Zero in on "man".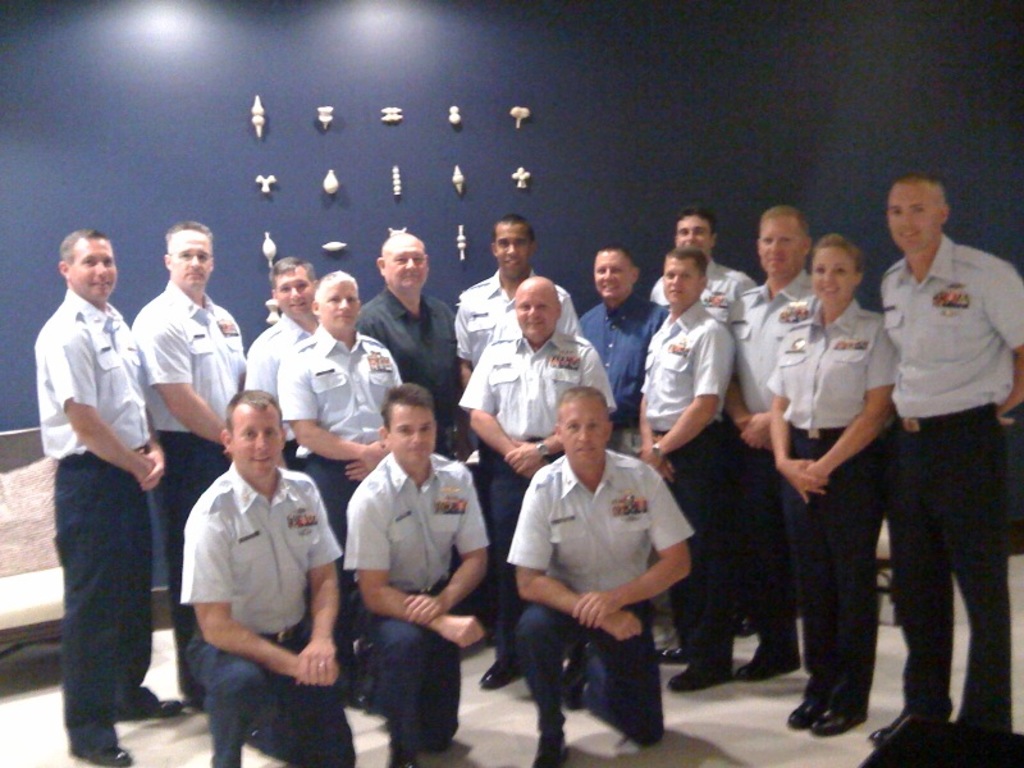
Zeroed in: box=[456, 214, 585, 376].
